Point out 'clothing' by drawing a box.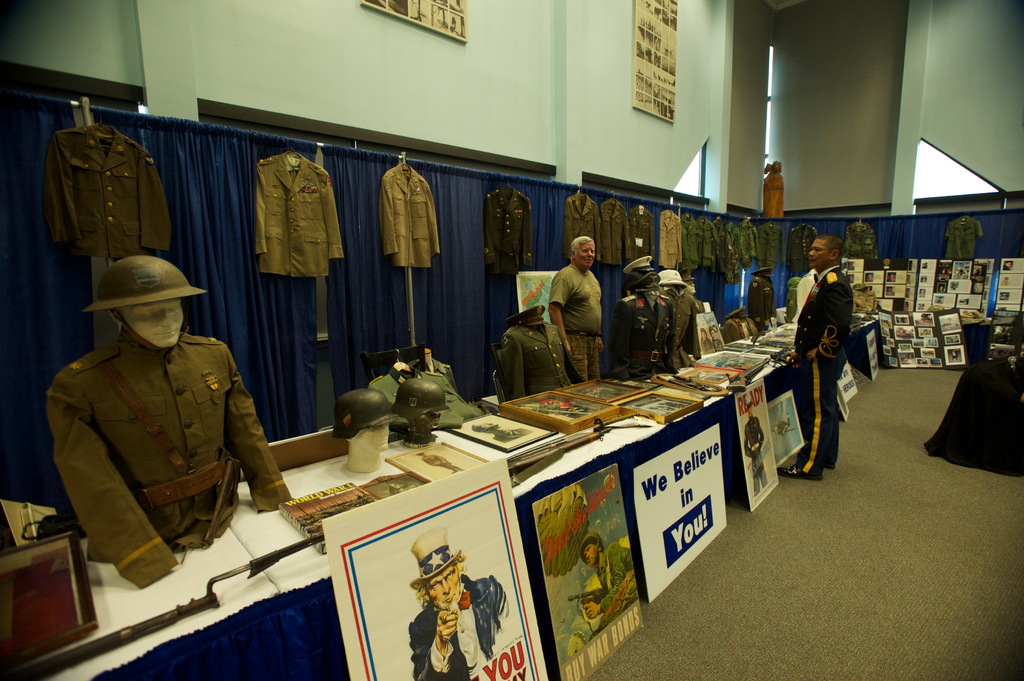
l=684, t=295, r=708, b=353.
